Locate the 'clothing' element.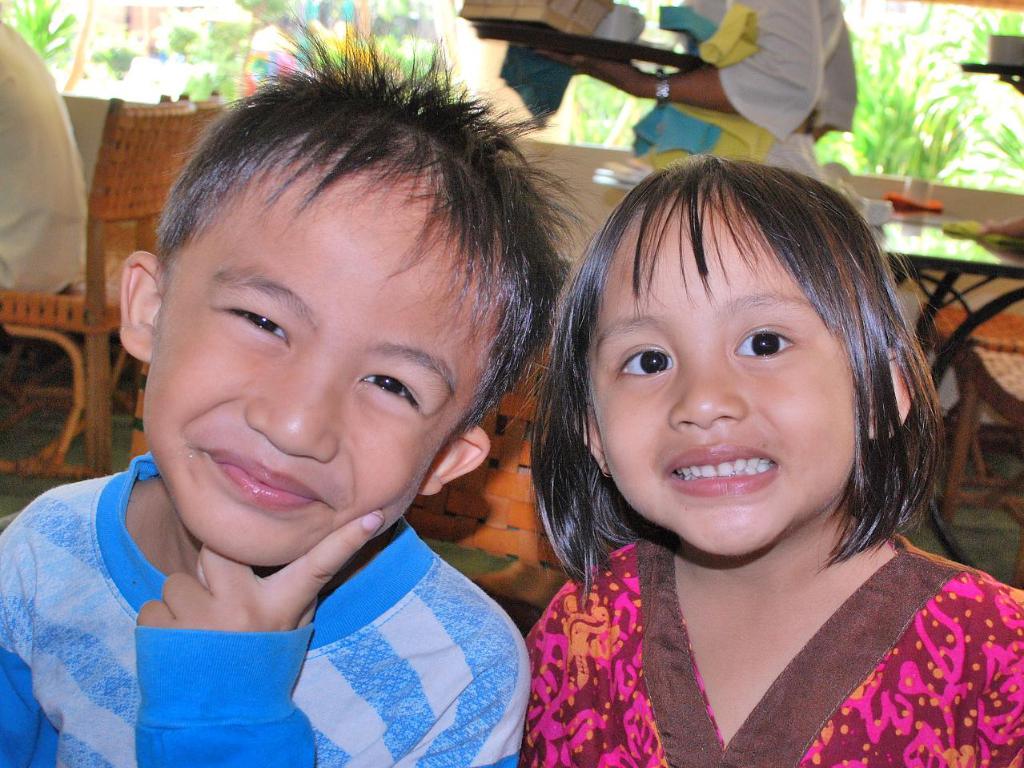
Element bbox: {"x1": 0, "y1": 451, "x2": 543, "y2": 767}.
